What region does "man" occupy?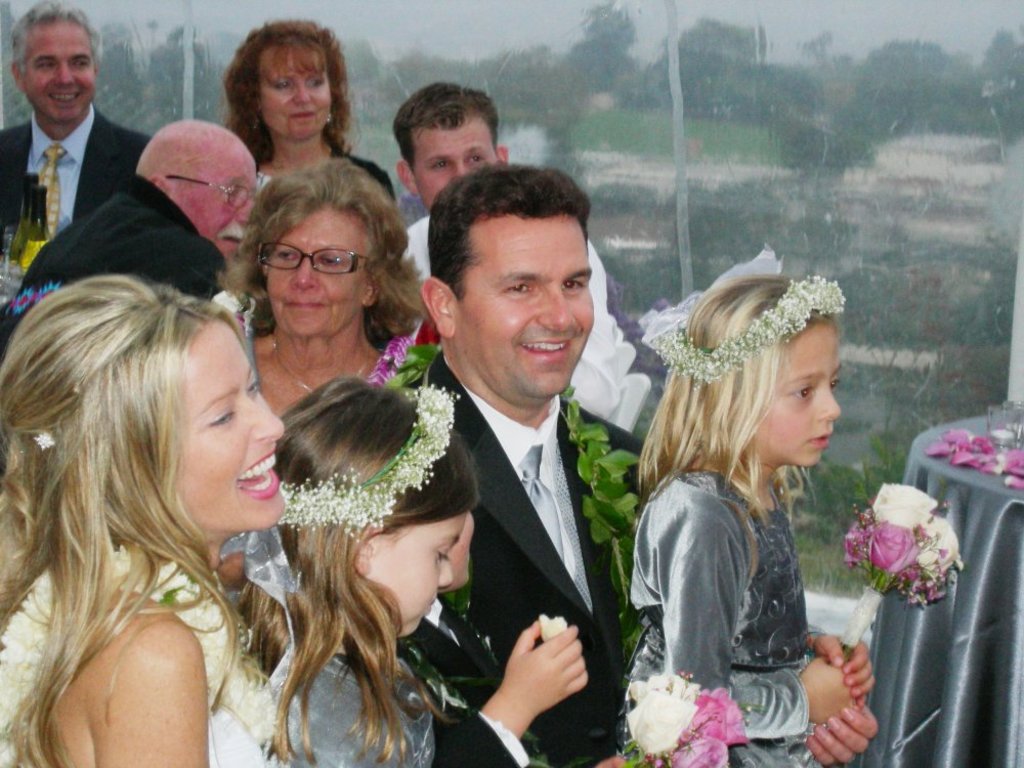
{"x1": 370, "y1": 159, "x2": 678, "y2": 767}.
